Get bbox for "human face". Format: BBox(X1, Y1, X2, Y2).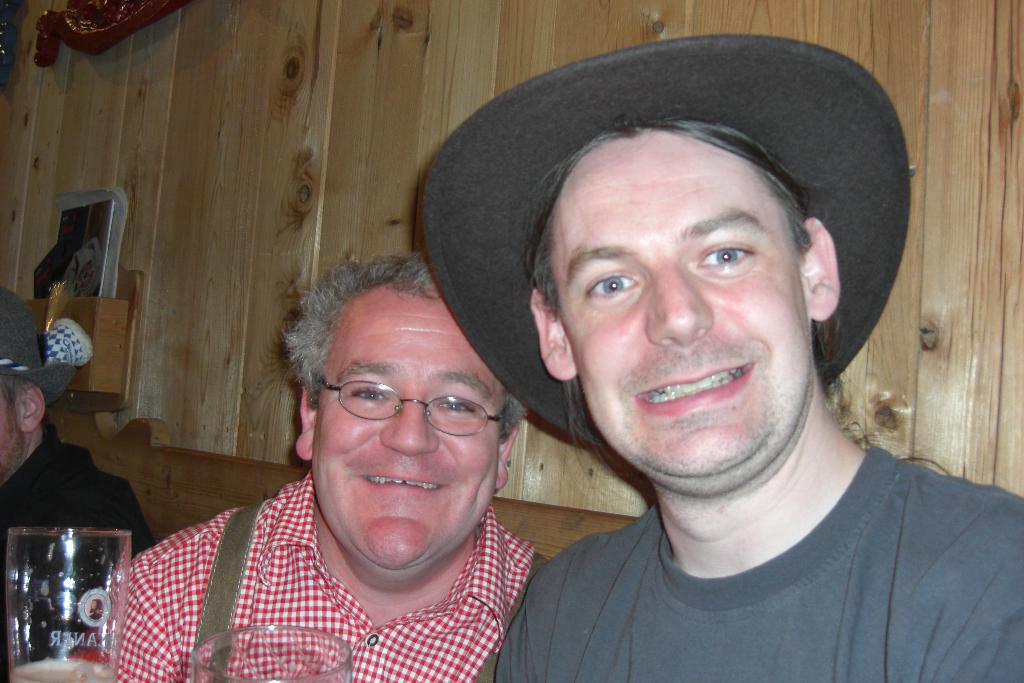
BBox(554, 126, 812, 477).
